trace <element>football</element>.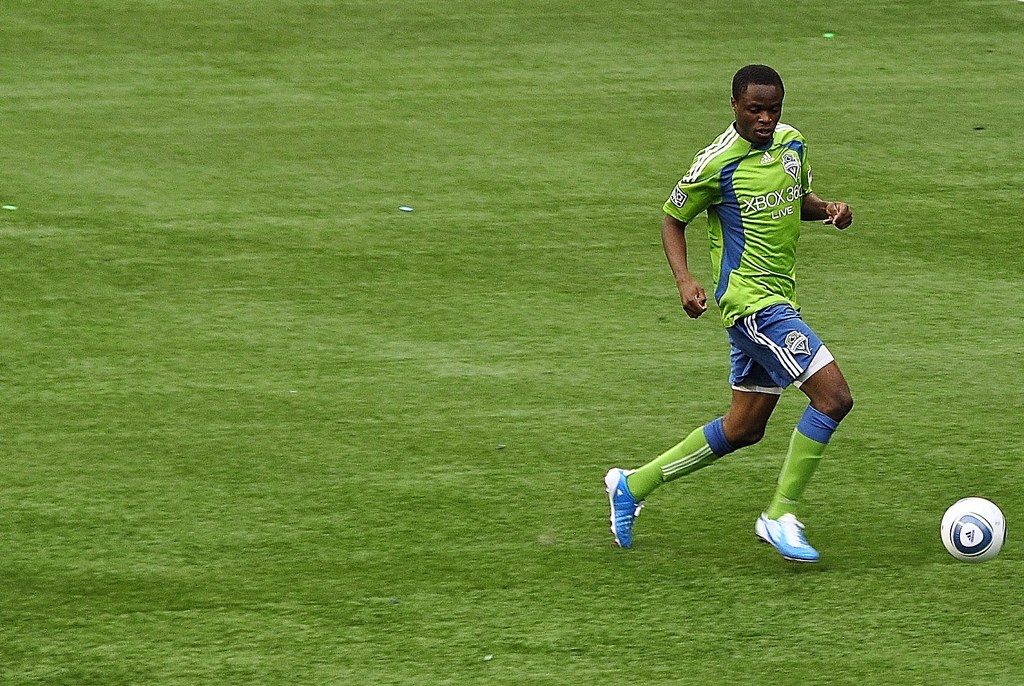
Traced to locate(940, 498, 1005, 559).
